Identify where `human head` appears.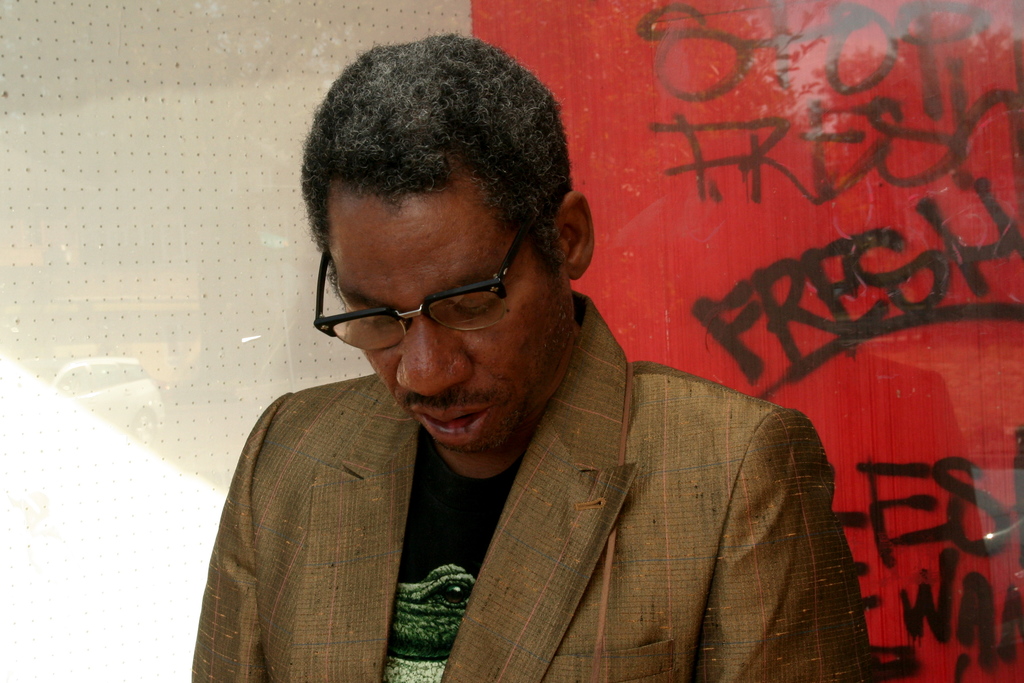
Appears at pyautogui.locateOnScreen(301, 26, 581, 446).
